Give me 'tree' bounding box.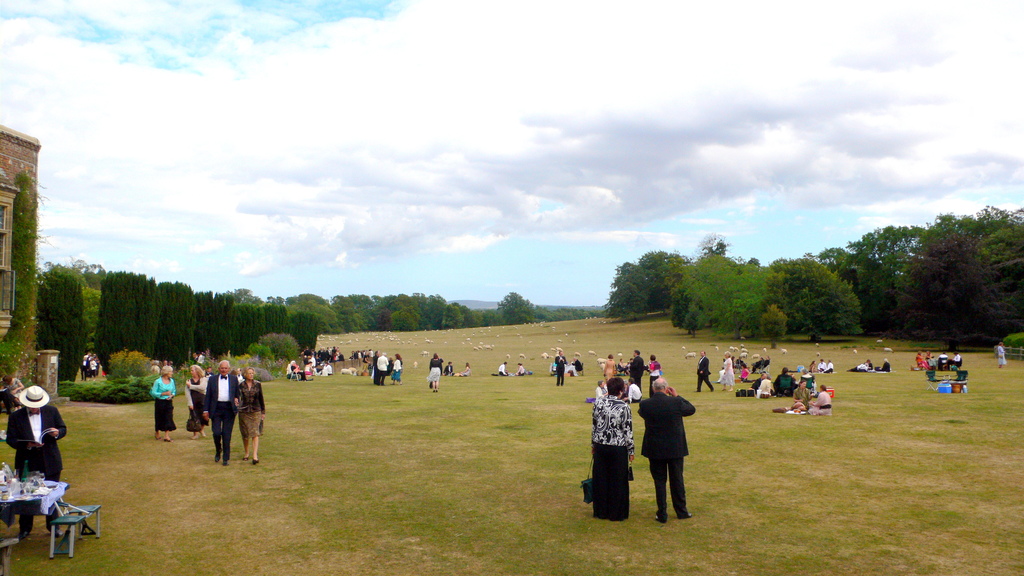
box=[108, 262, 322, 366].
